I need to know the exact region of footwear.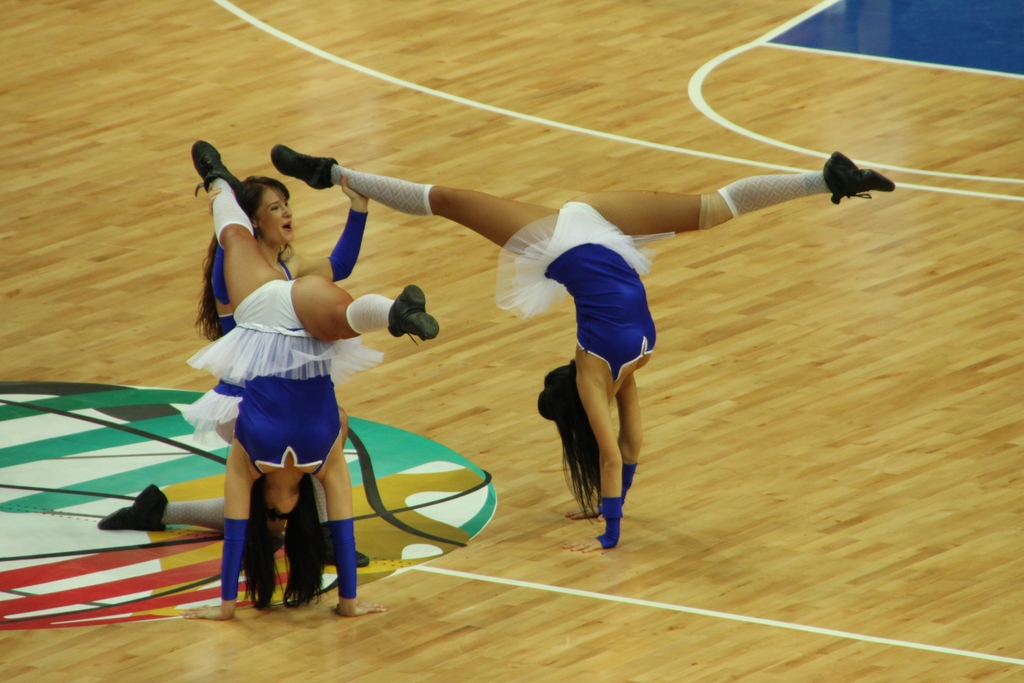
Region: (x1=826, y1=150, x2=895, y2=199).
